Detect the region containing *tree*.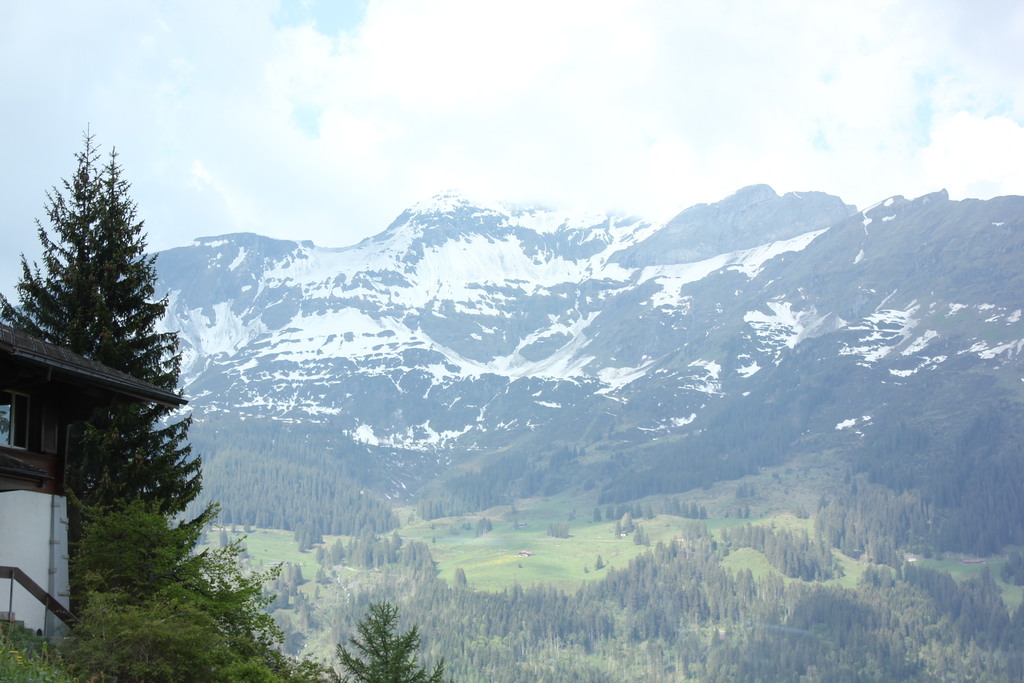
210, 409, 1023, 682.
